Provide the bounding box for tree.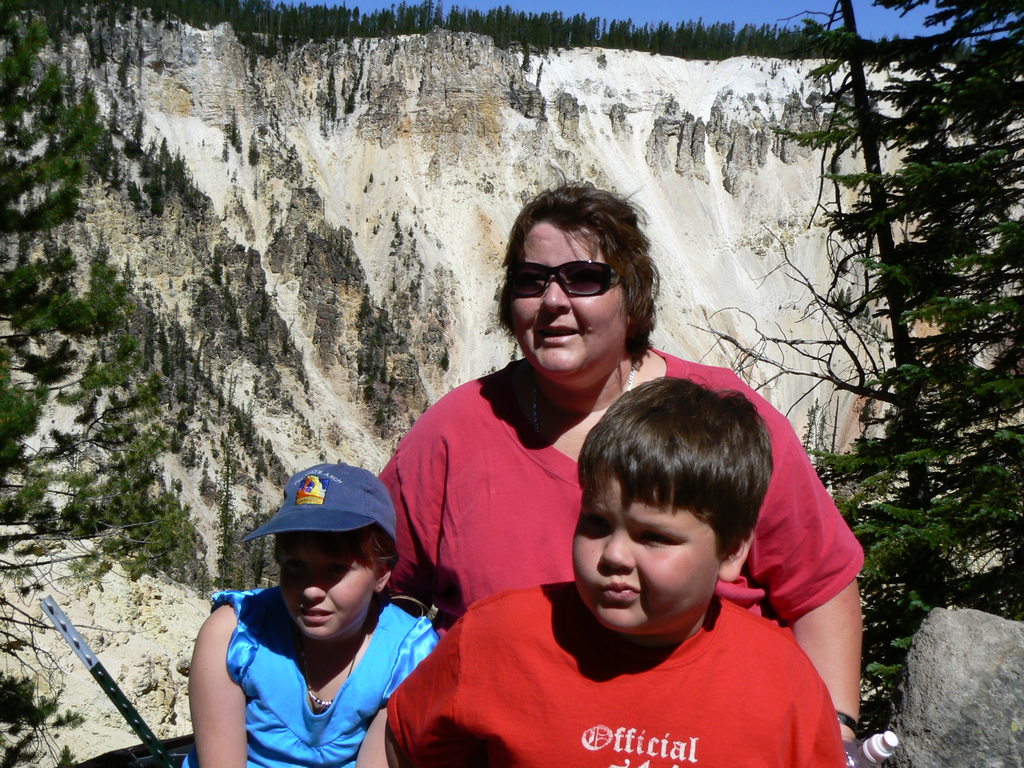
{"left": 230, "top": 0, "right": 910, "bottom": 69}.
